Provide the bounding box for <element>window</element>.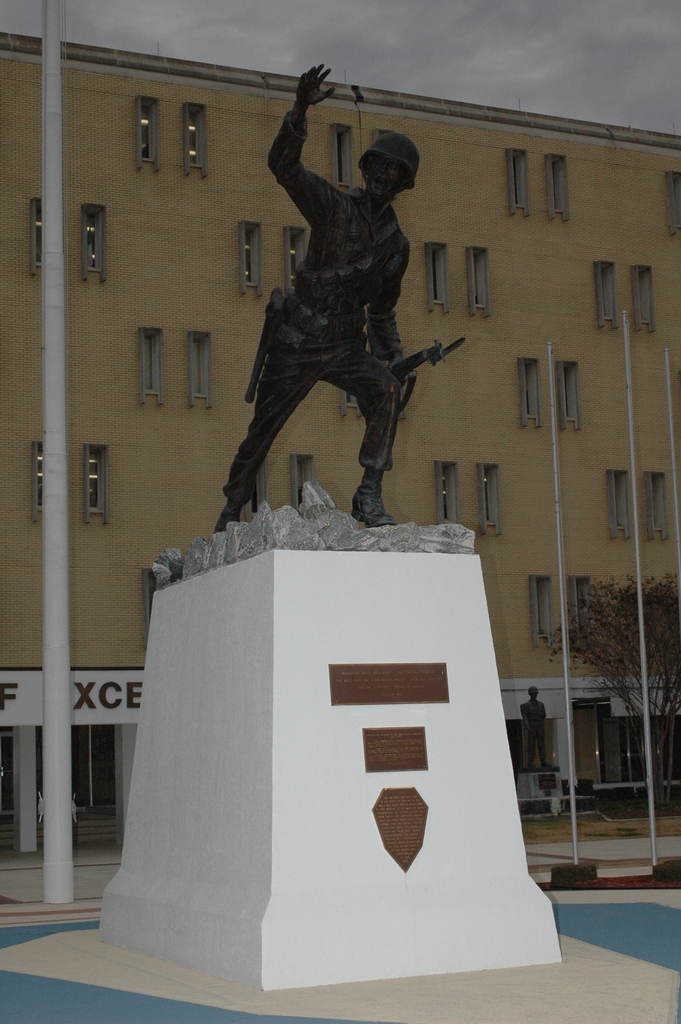
<box>179,314,231,412</box>.
